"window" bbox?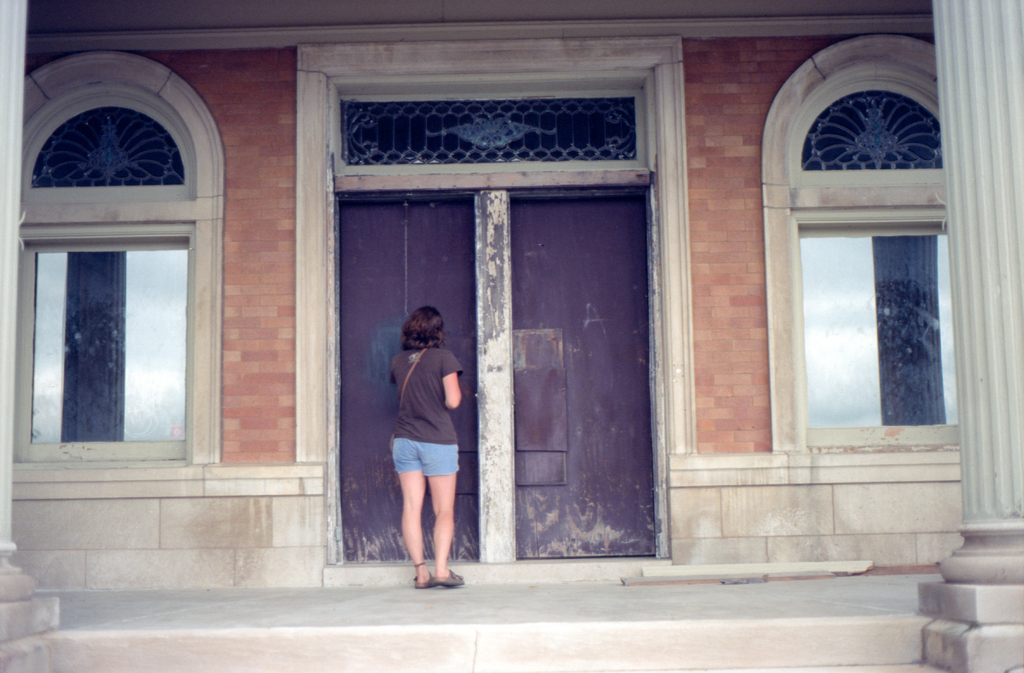
<box>14,96,199,466</box>
